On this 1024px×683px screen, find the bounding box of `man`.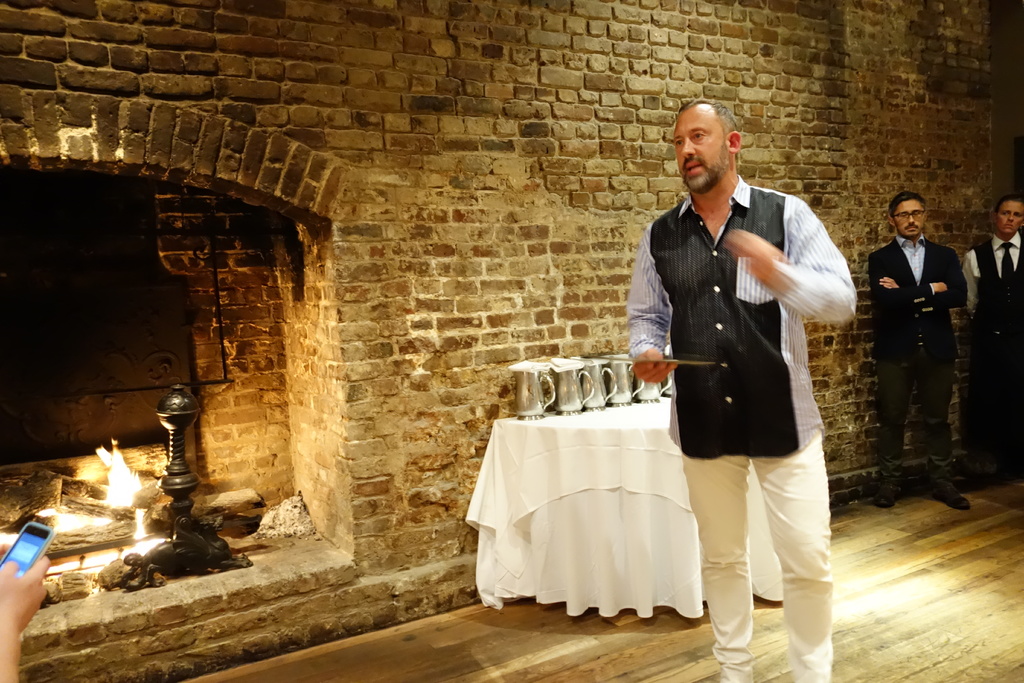
Bounding box: BBox(963, 197, 1023, 451).
